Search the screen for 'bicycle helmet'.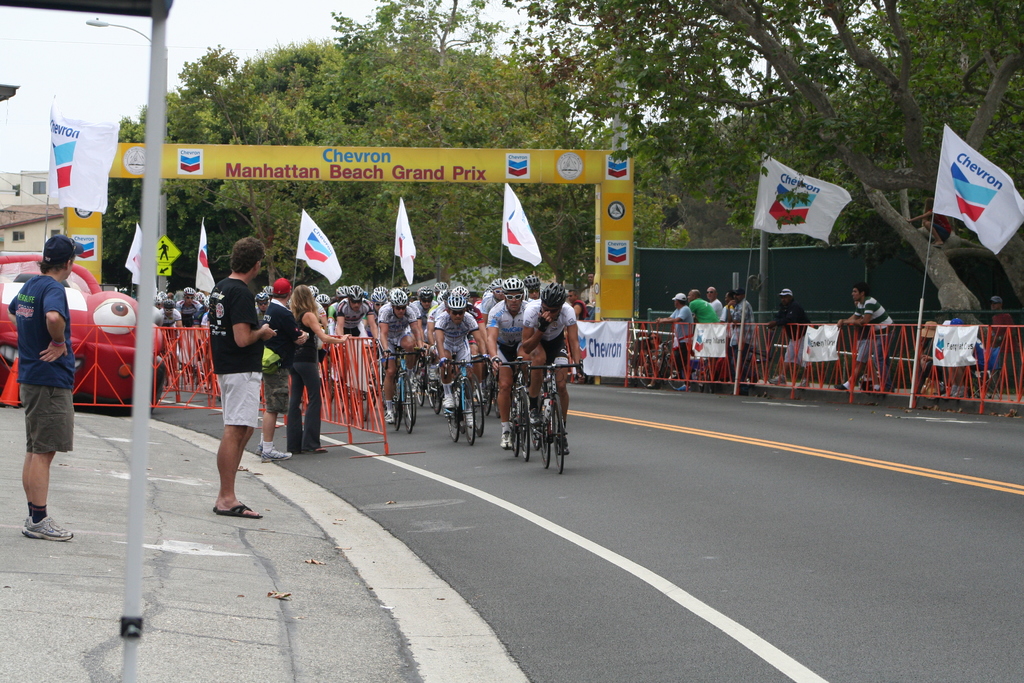
Found at 195,291,202,300.
